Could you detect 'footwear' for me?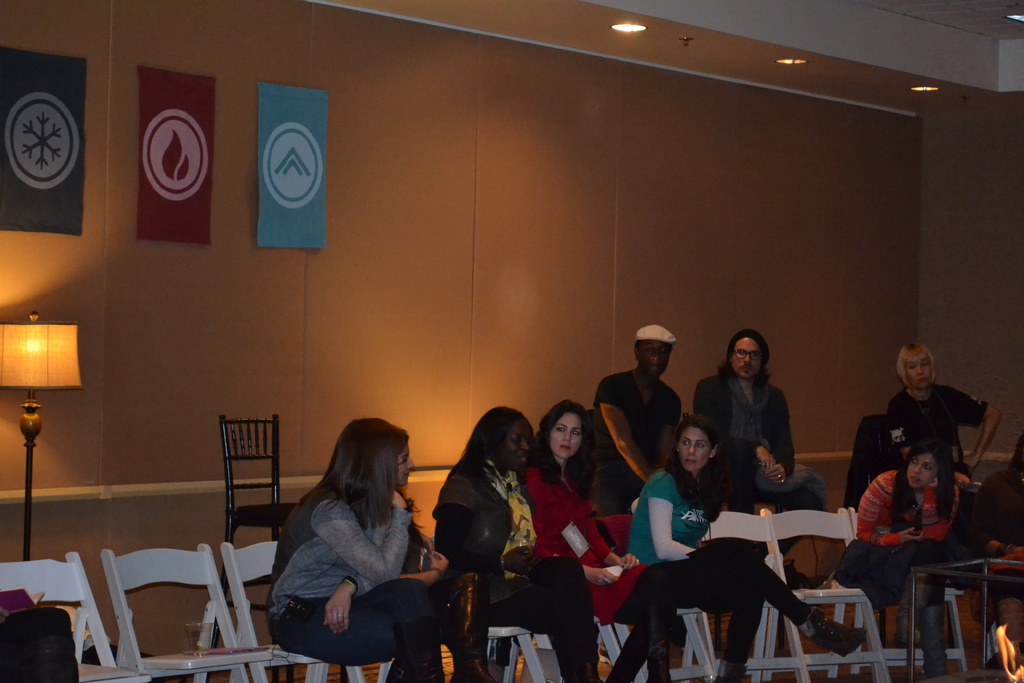
Detection result: (x1=801, y1=605, x2=866, y2=661).
